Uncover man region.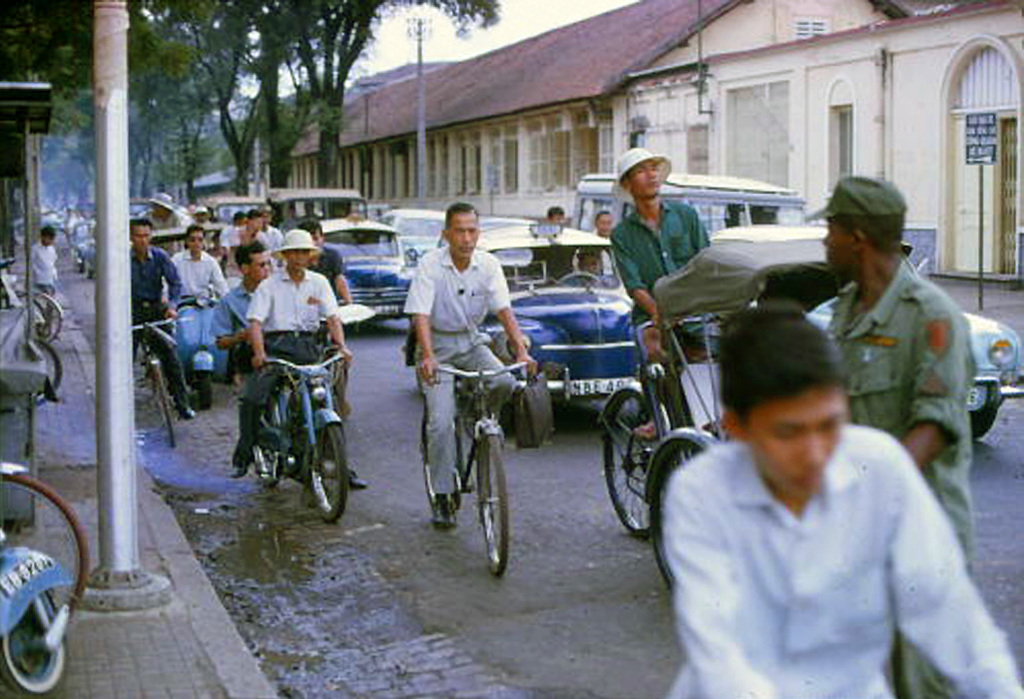
Uncovered: {"x1": 231, "y1": 210, "x2": 247, "y2": 233}.
